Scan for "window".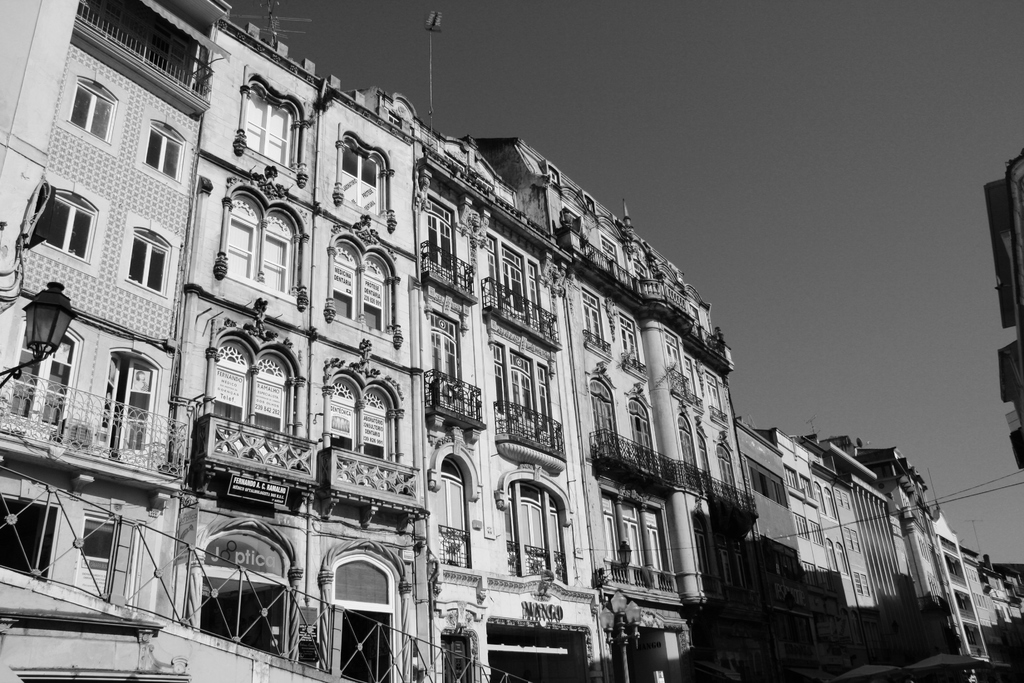
Scan result: bbox(230, 193, 299, 307).
